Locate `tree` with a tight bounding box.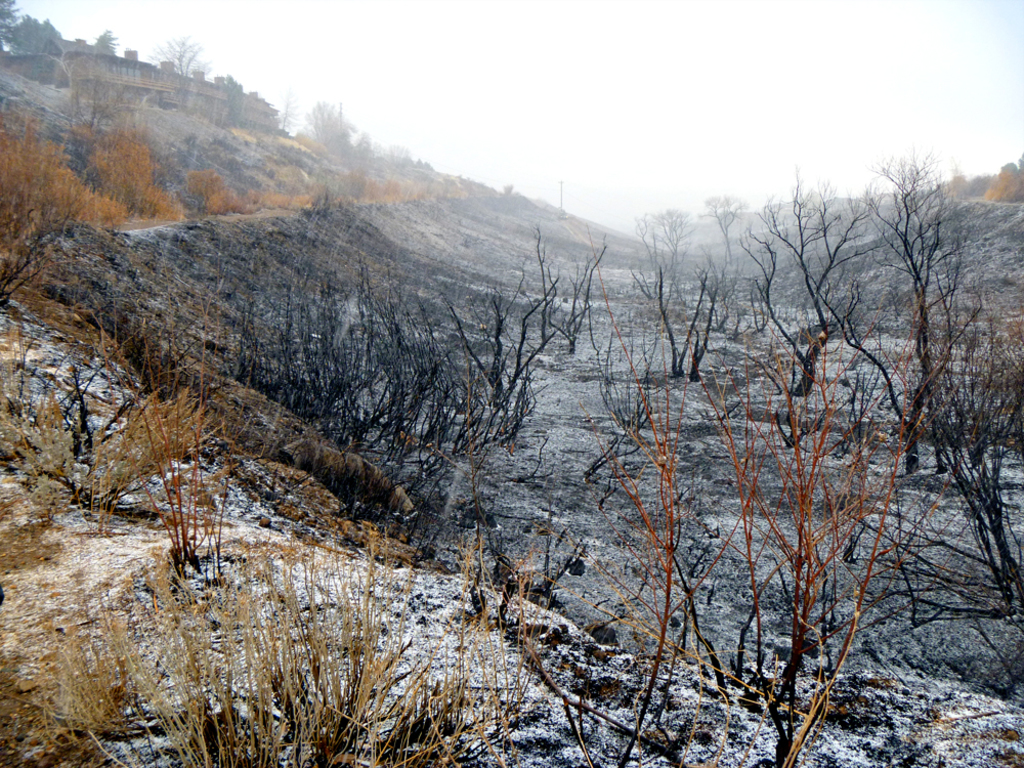
bbox=(631, 209, 667, 269).
